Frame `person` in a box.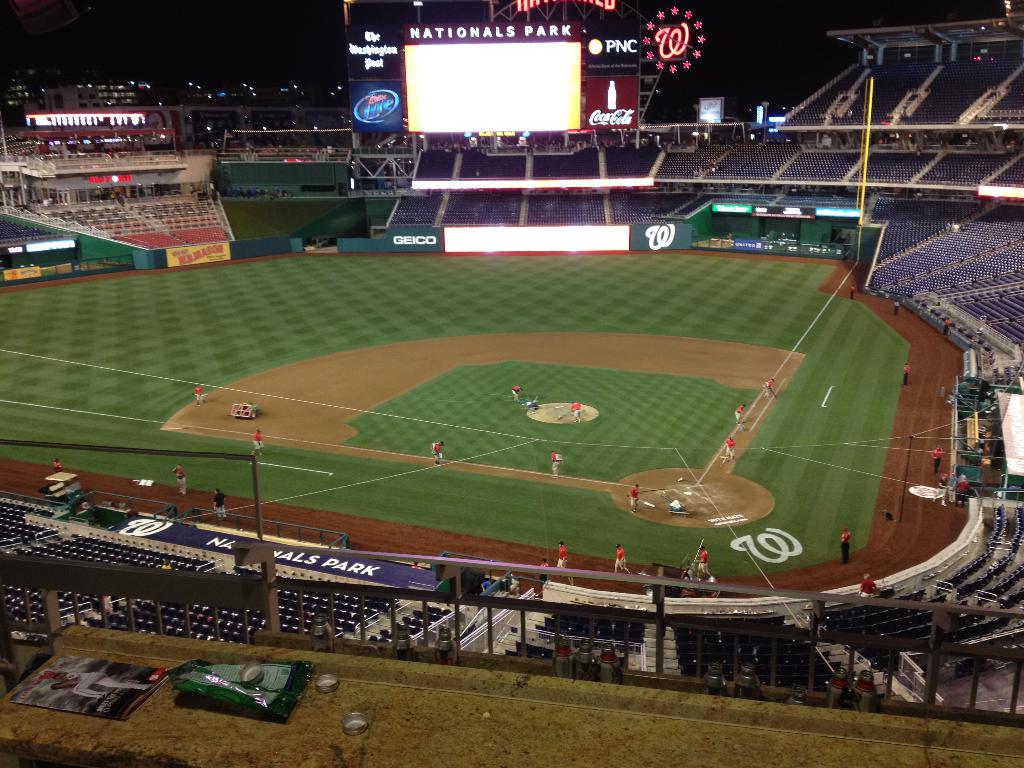
[954,472,971,509].
